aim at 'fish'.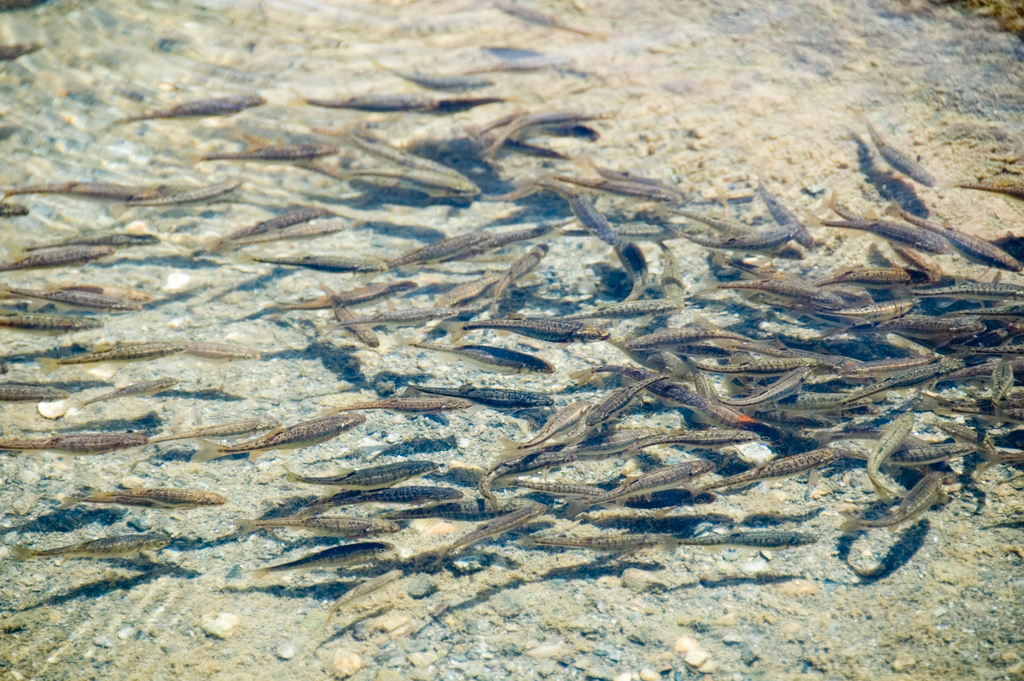
Aimed at (204, 136, 337, 168).
